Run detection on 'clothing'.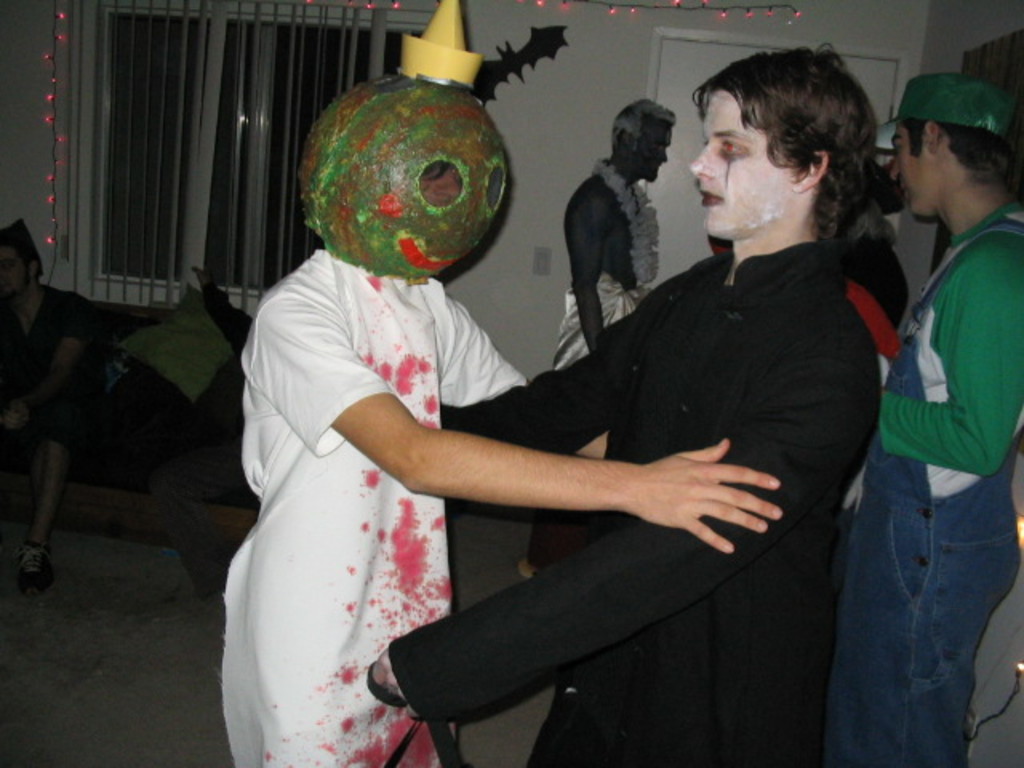
Result: (x1=546, y1=274, x2=642, y2=370).
